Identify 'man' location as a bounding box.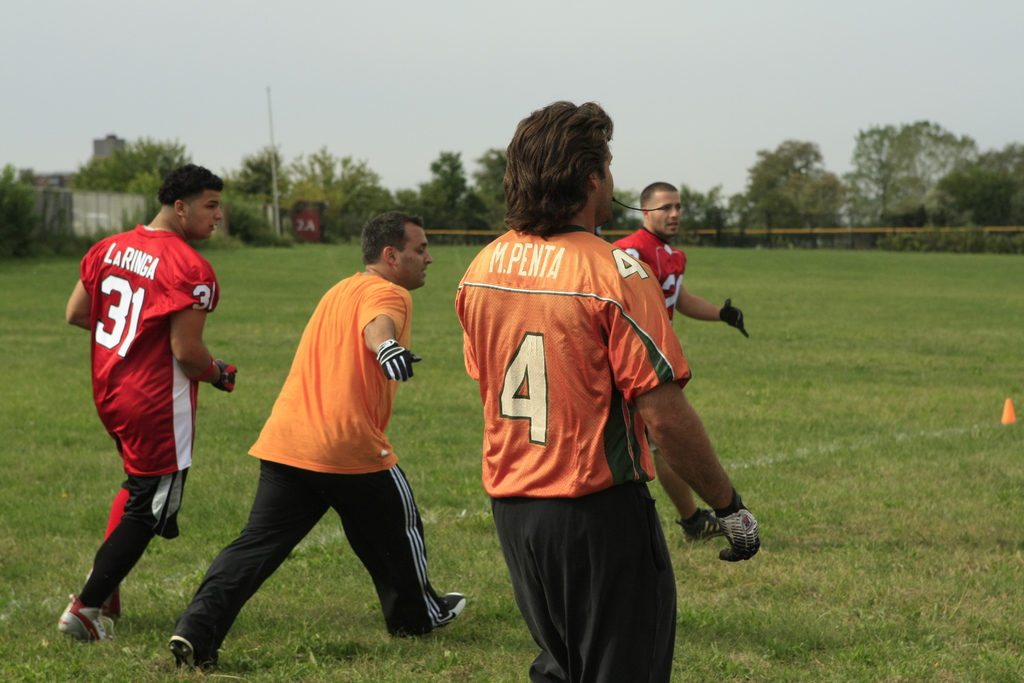
Rect(198, 215, 442, 662).
